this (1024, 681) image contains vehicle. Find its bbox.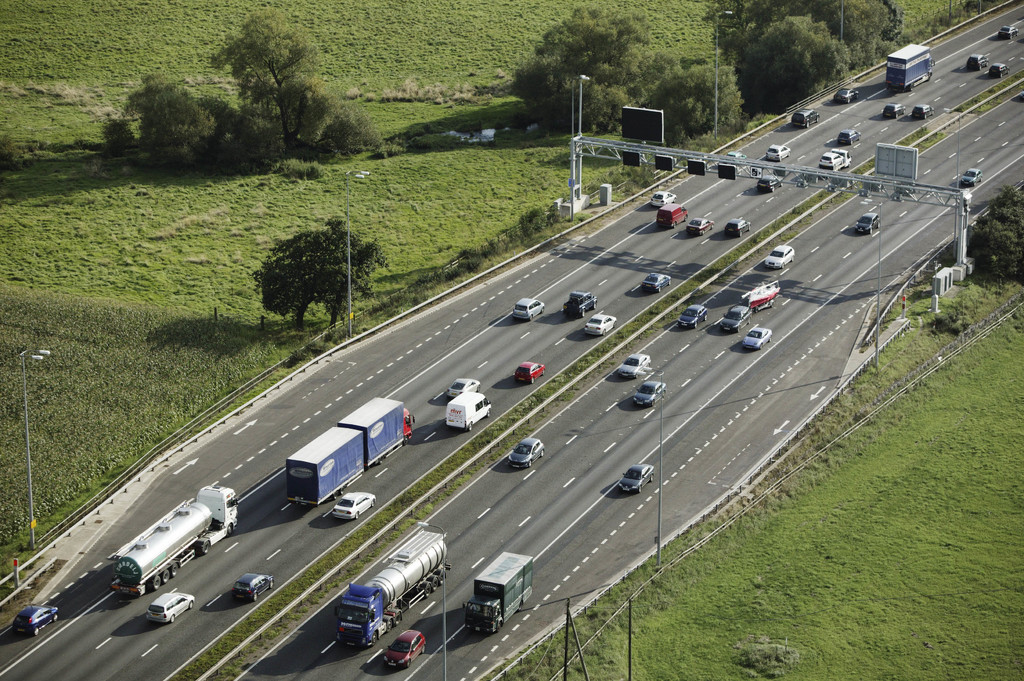
{"x1": 504, "y1": 440, "x2": 545, "y2": 467}.
